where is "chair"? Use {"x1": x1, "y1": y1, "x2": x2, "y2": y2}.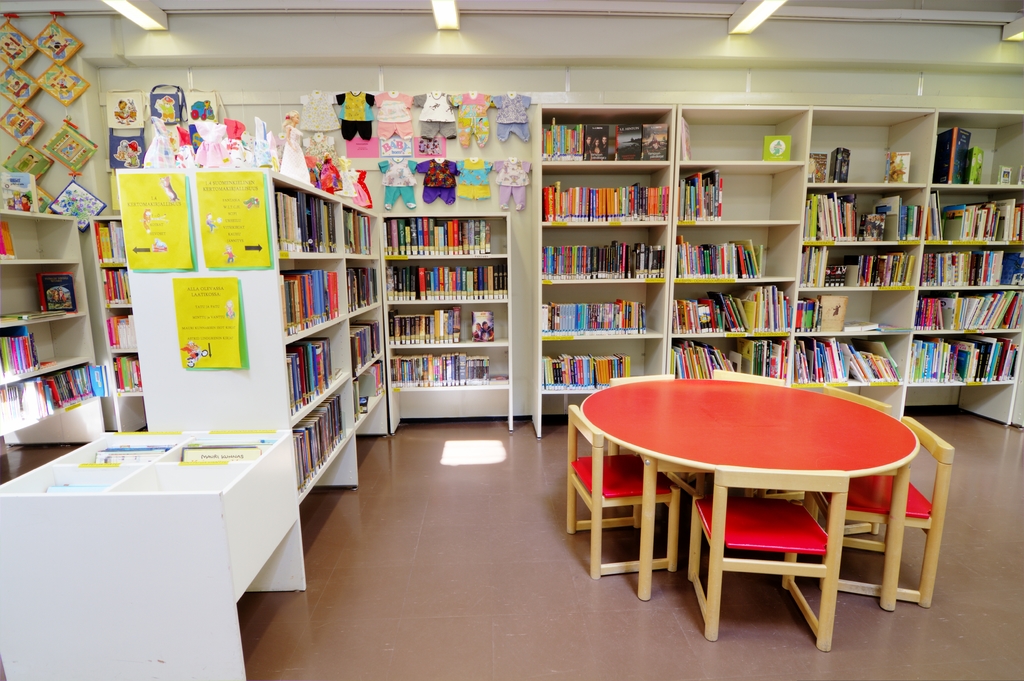
{"x1": 819, "y1": 380, "x2": 893, "y2": 536}.
